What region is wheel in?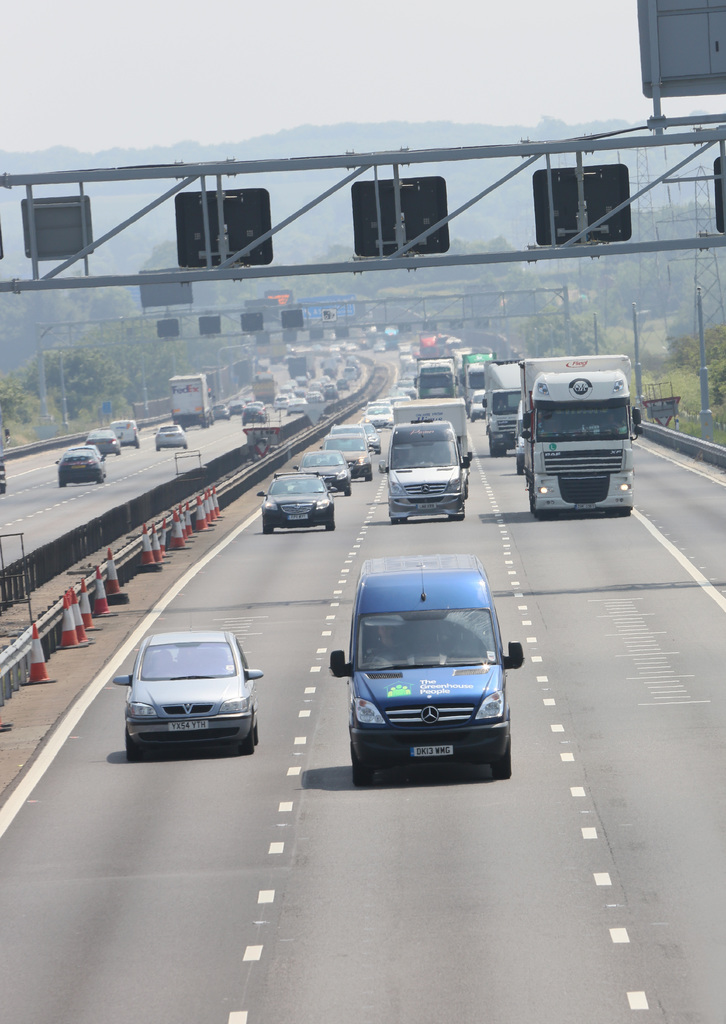
bbox(58, 477, 68, 489).
